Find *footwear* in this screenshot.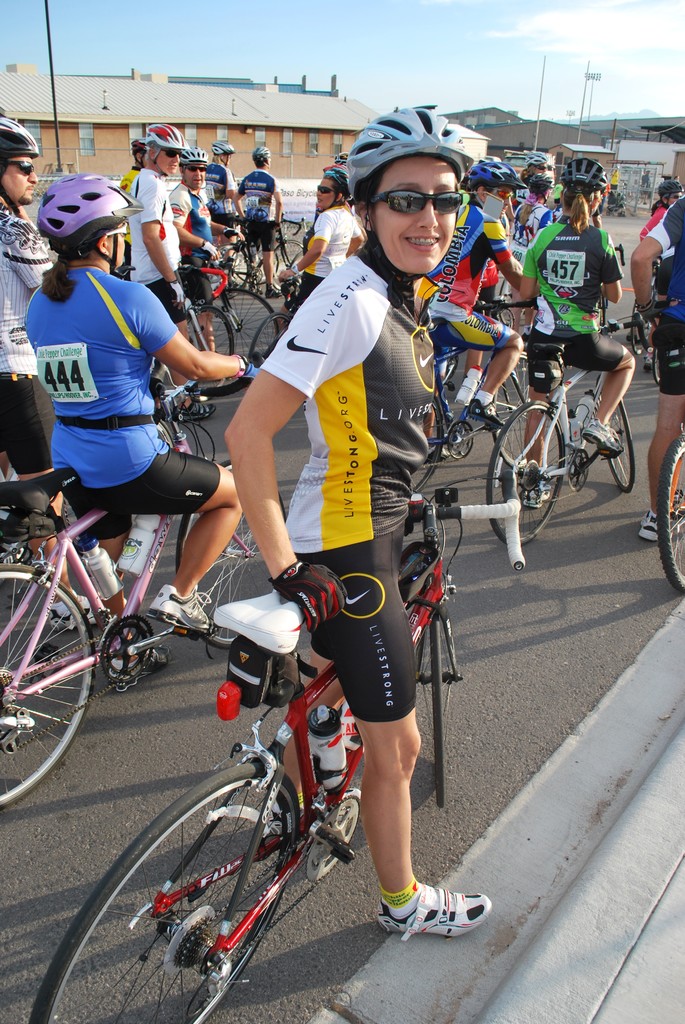
The bounding box for *footwear* is 576 420 625 455.
